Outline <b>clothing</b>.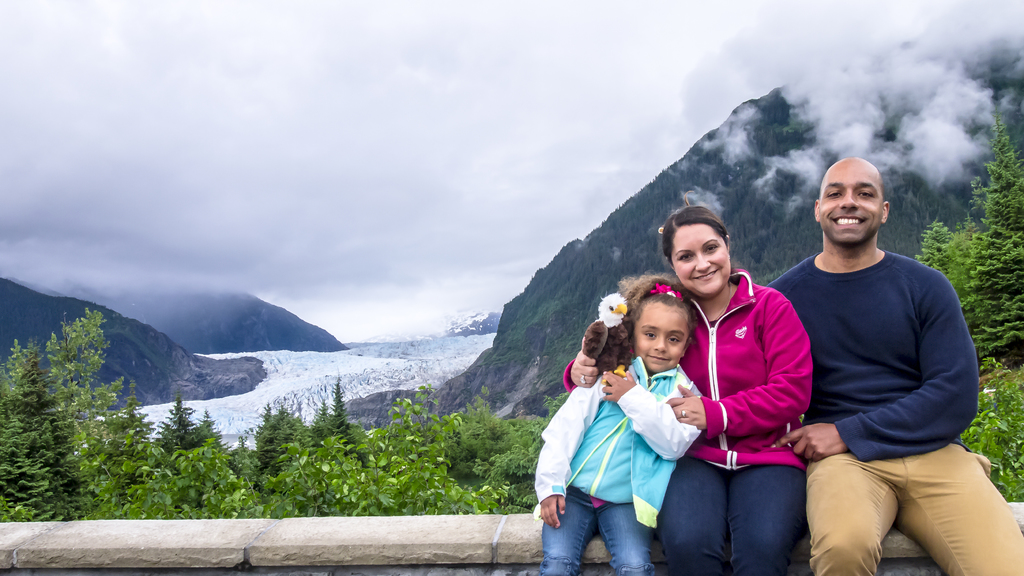
Outline: l=540, t=344, r=666, b=563.
